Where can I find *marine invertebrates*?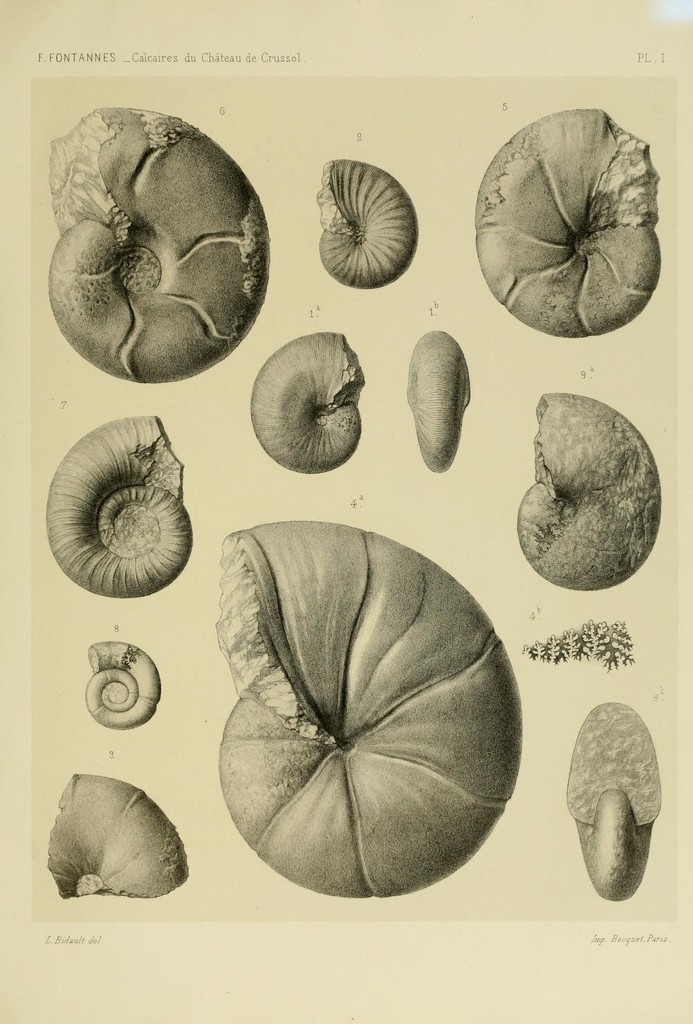
You can find it at Rect(570, 701, 663, 906).
